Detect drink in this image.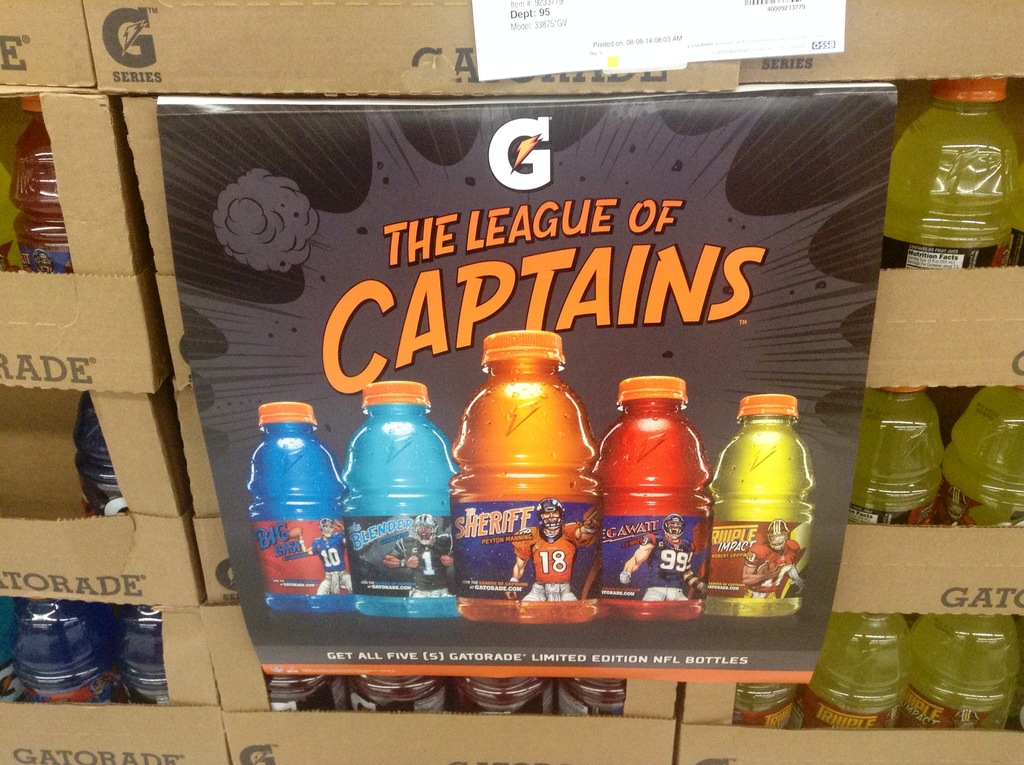
Detection: [18,595,115,701].
